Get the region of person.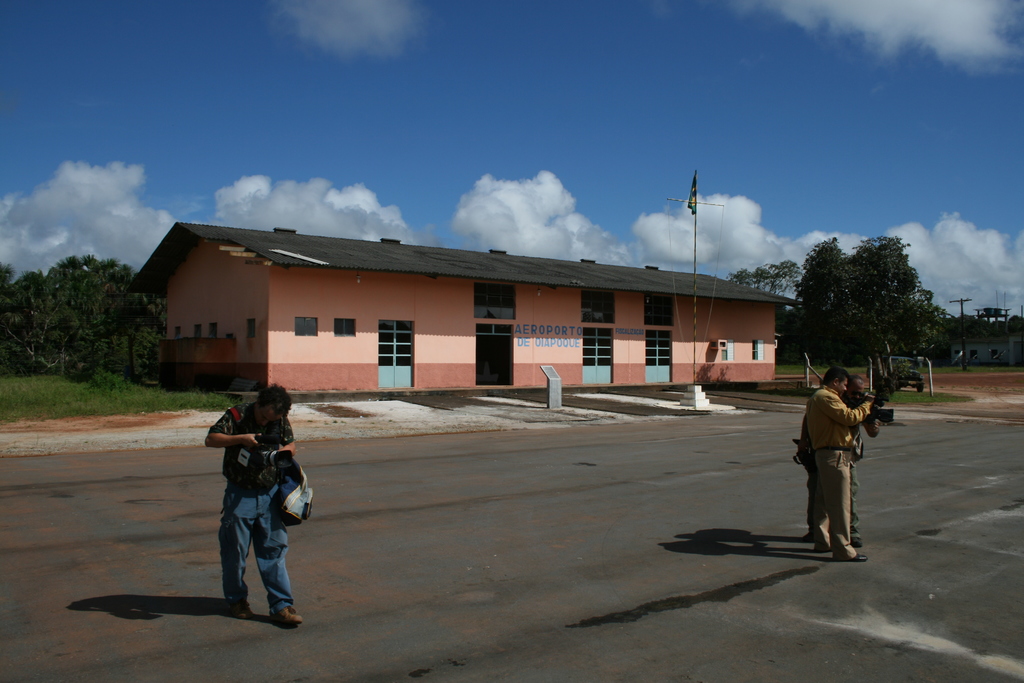
l=797, t=368, r=880, b=567.
